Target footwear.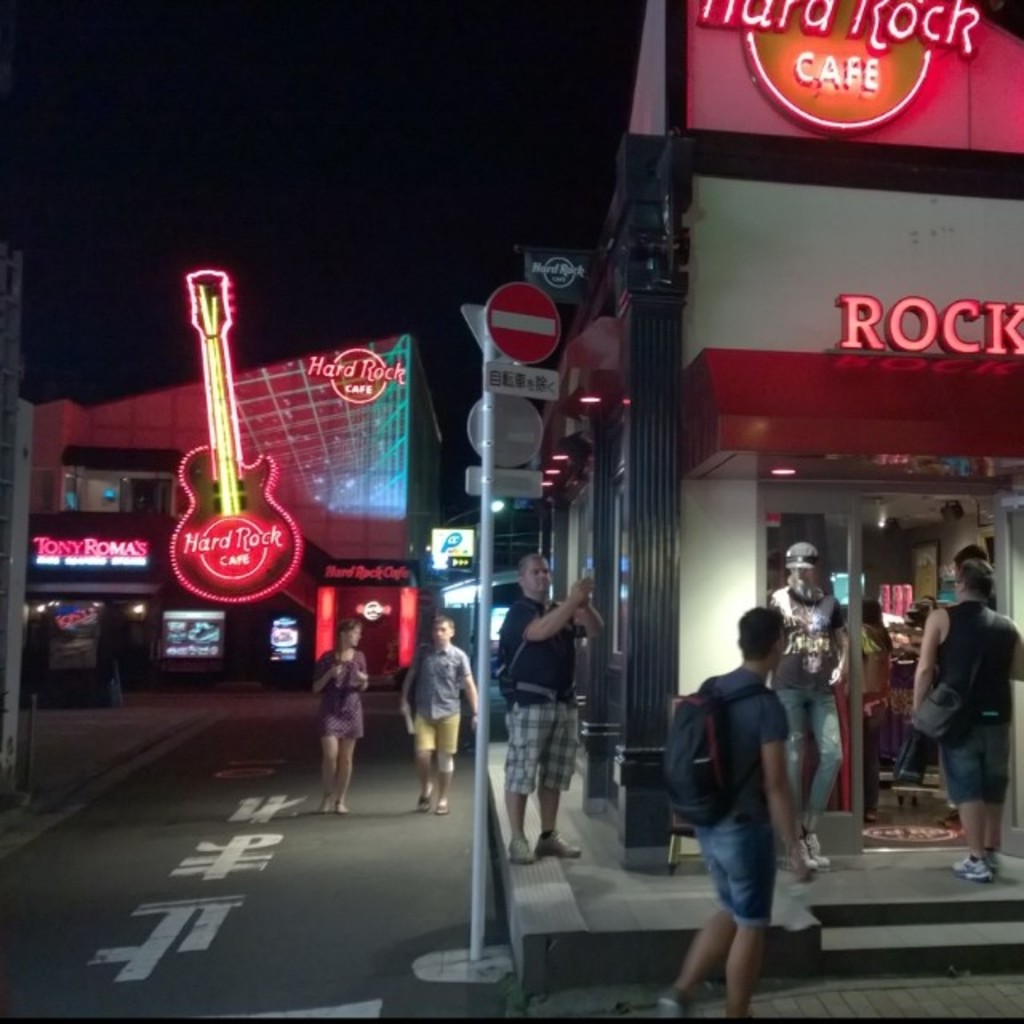
Target region: [811, 834, 834, 870].
